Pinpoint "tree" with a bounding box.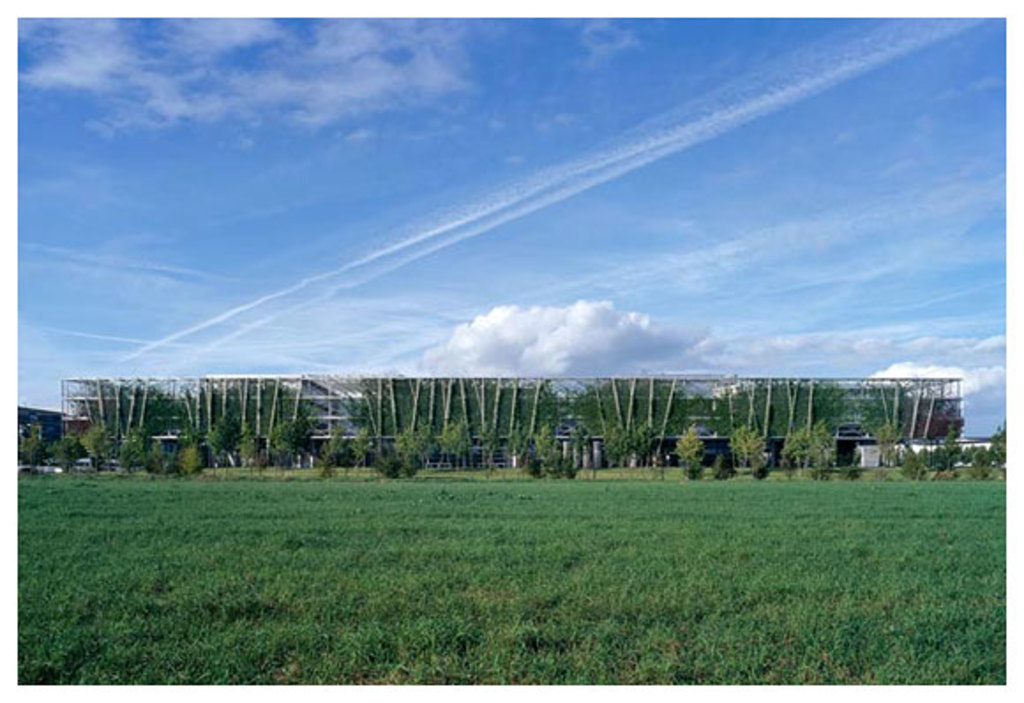
[599, 413, 662, 466].
